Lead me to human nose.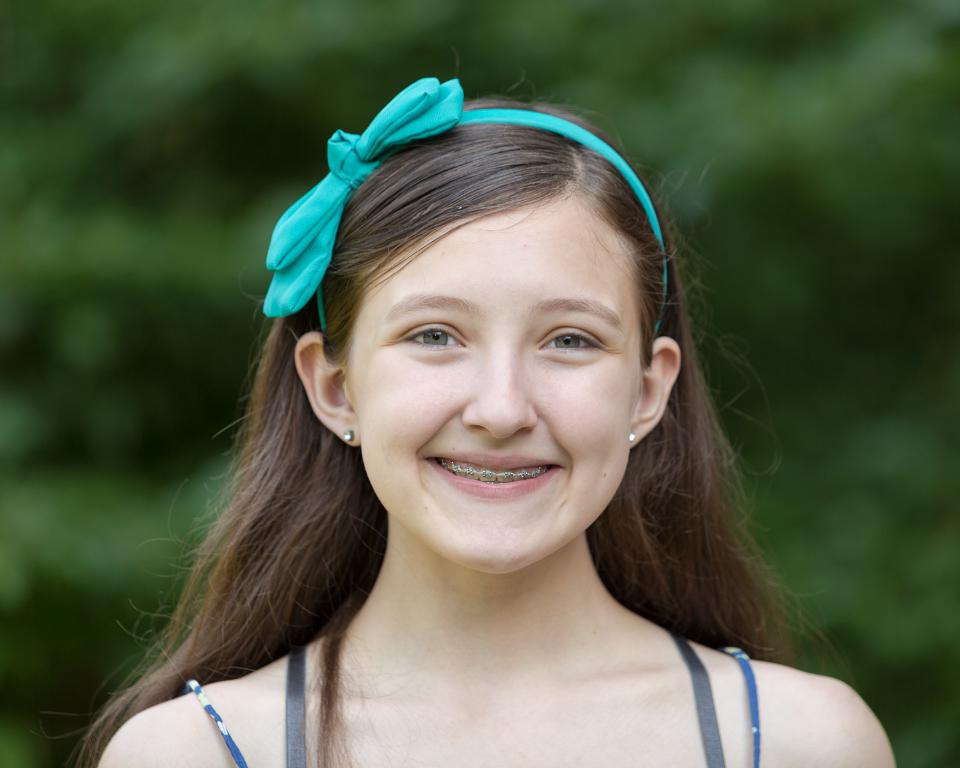
Lead to {"left": 461, "top": 342, "right": 543, "bottom": 439}.
